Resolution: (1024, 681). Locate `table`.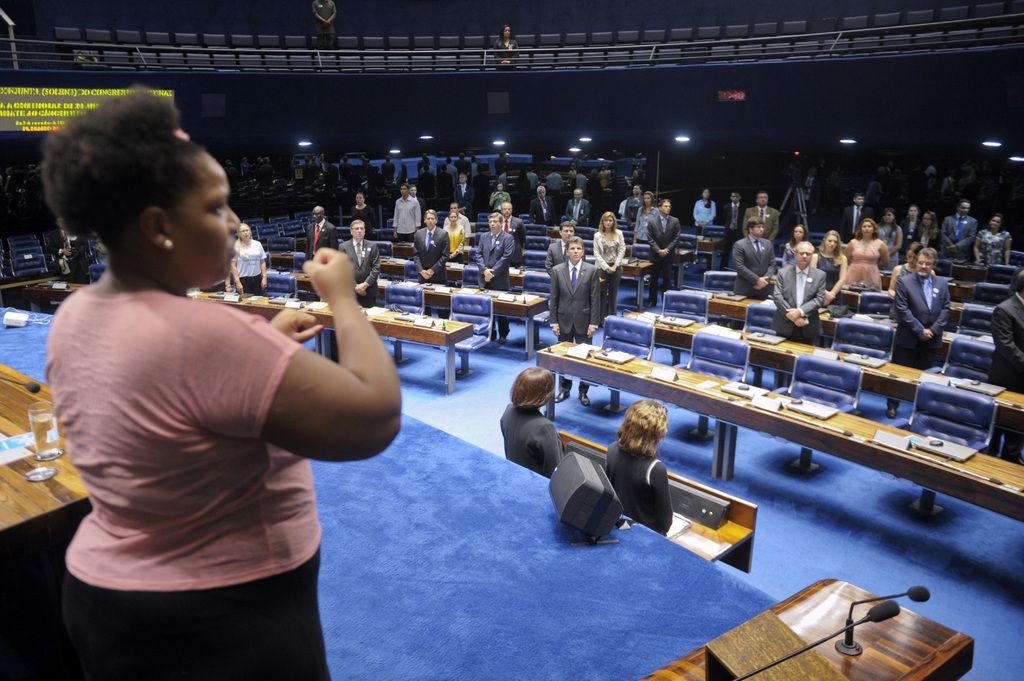
[532,336,1023,524].
